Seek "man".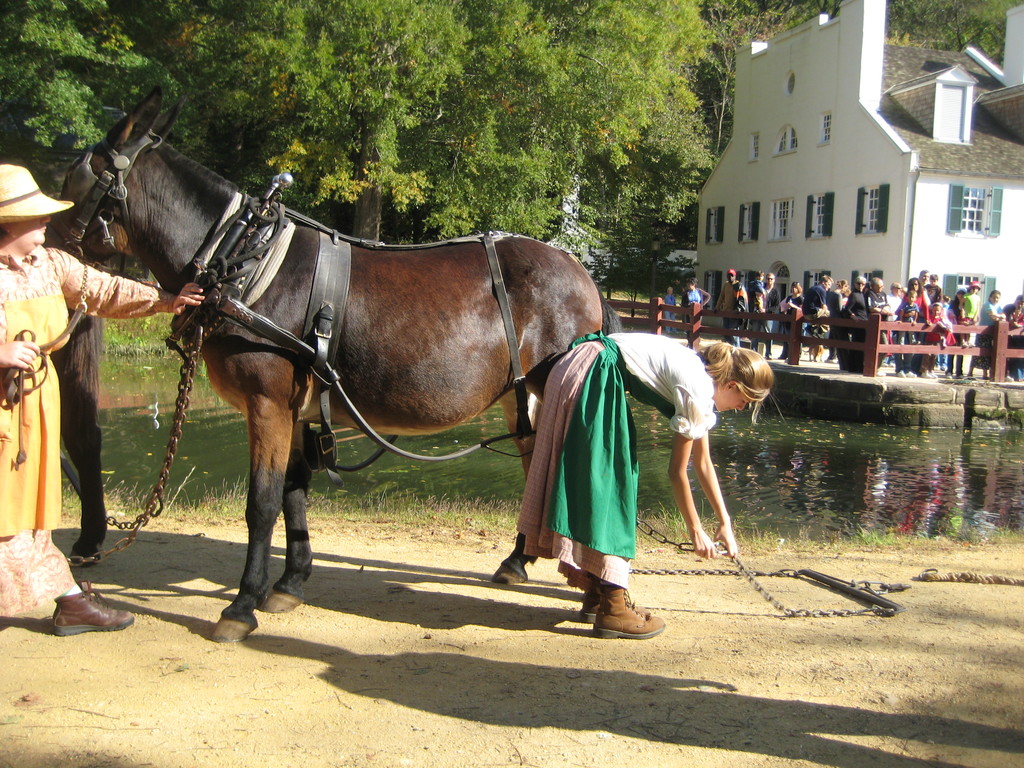
(x1=749, y1=270, x2=779, y2=355).
